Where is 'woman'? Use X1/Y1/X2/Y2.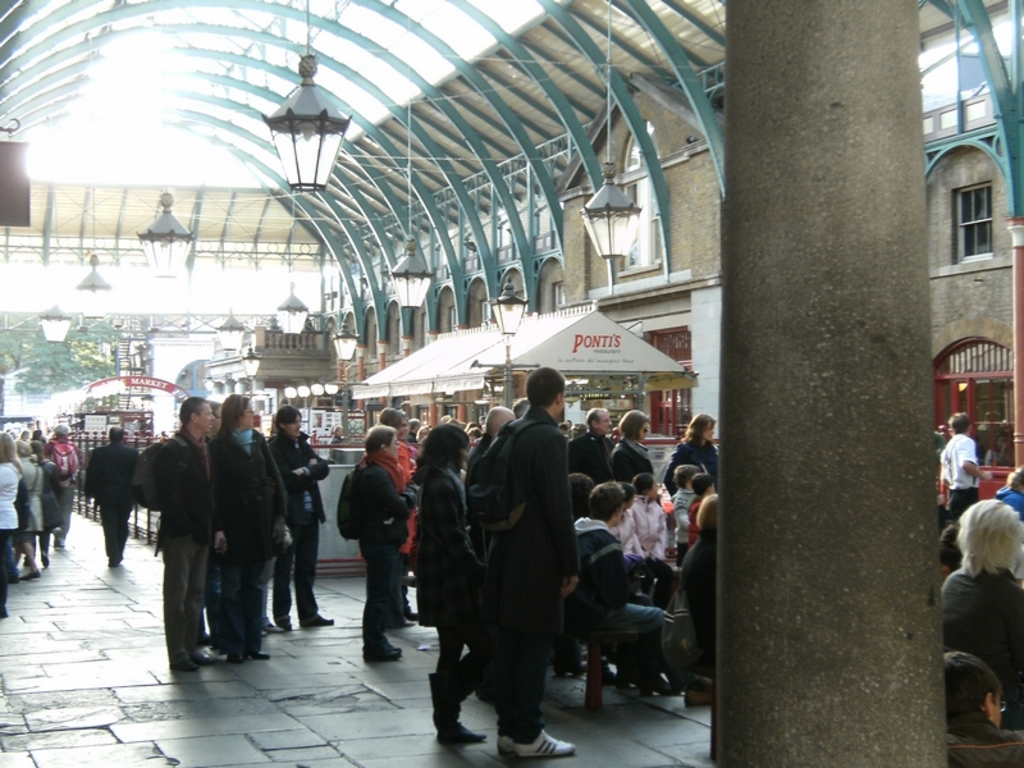
265/403/337/640.
